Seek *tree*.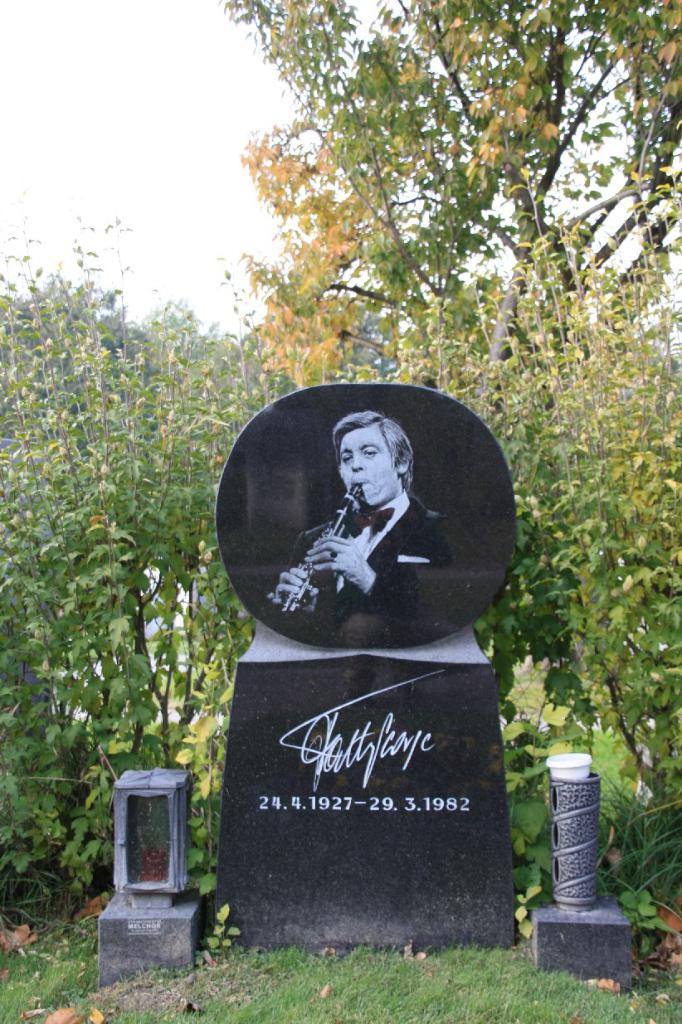
342:288:417:379.
